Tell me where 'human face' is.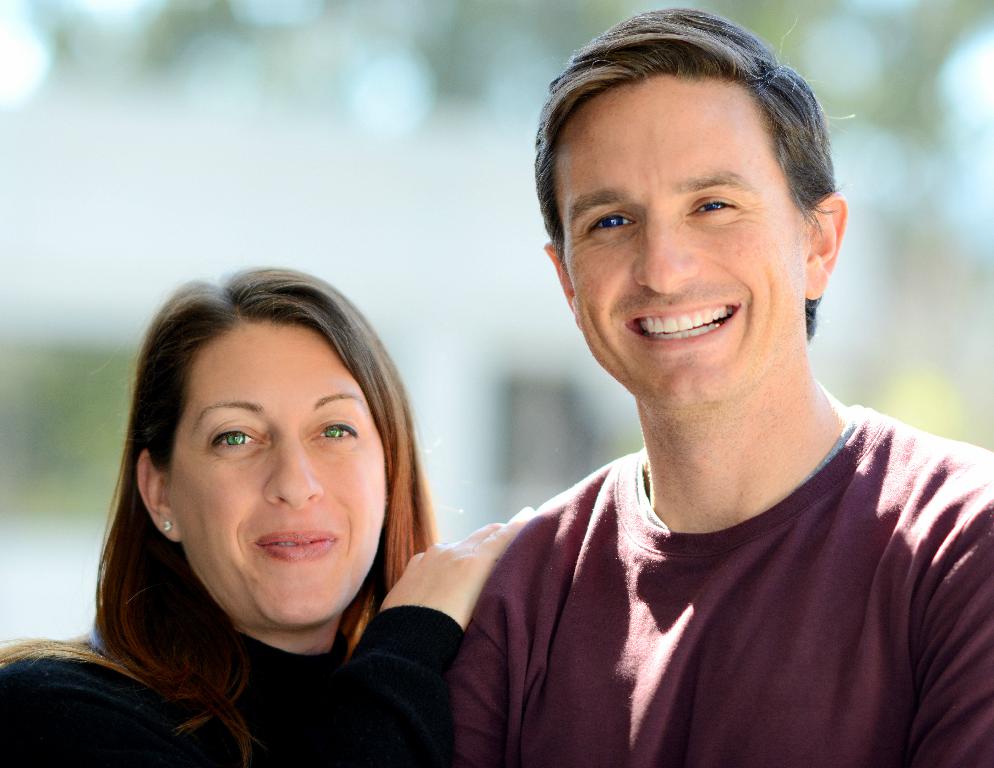
'human face' is at l=559, t=76, r=801, b=403.
